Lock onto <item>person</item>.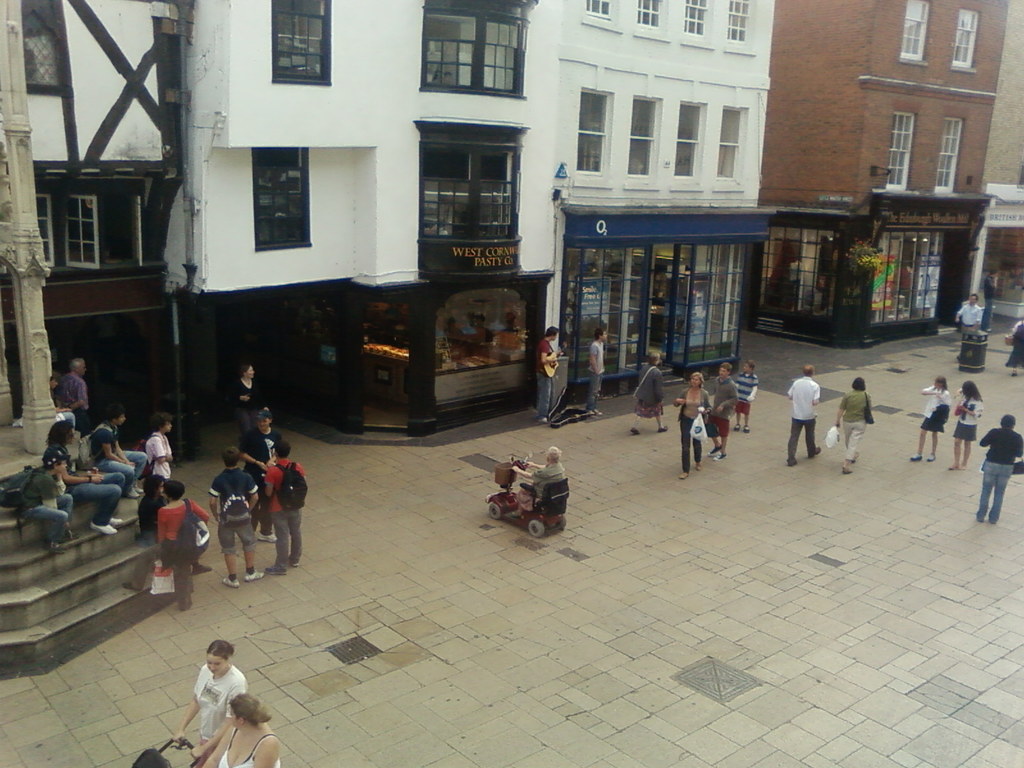
Locked: <bbox>632, 351, 665, 435</bbox>.
